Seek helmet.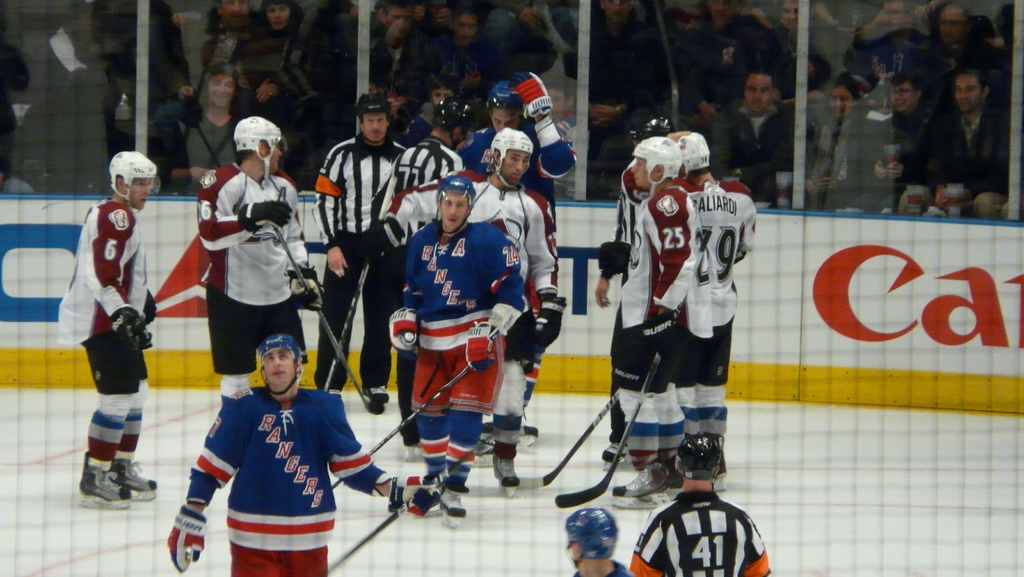
bbox=[488, 81, 527, 117].
